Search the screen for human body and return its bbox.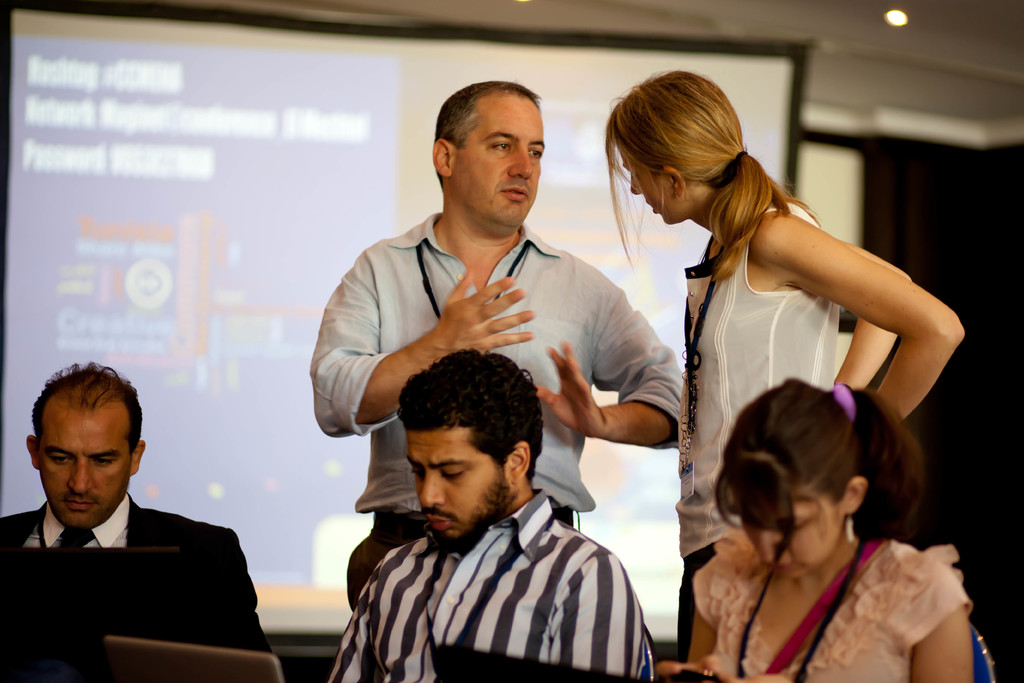
Found: Rect(310, 79, 687, 620).
